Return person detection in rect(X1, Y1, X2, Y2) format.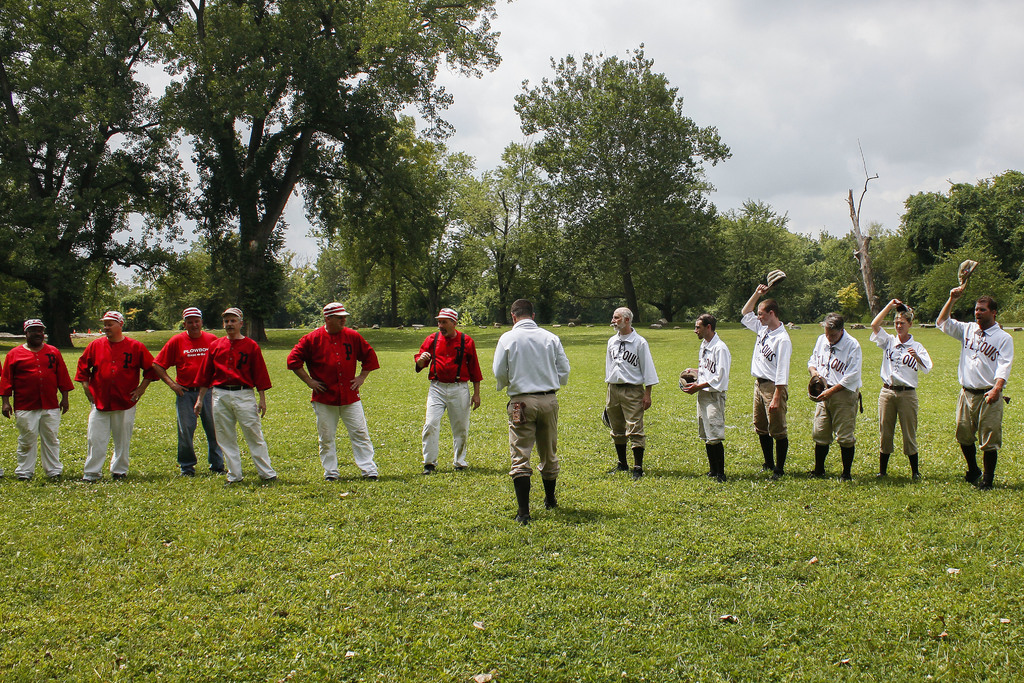
rect(280, 295, 381, 490).
